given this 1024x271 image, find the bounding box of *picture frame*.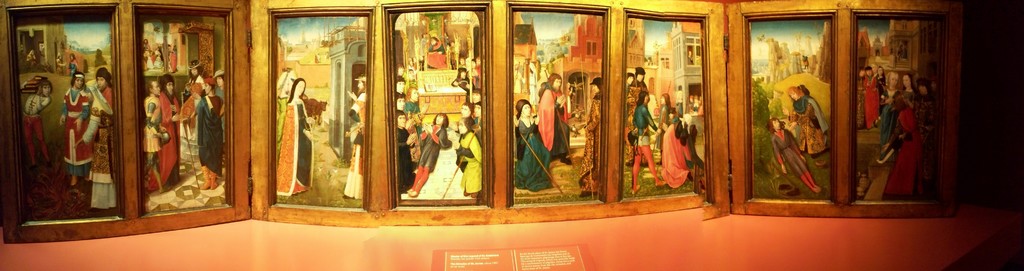
bbox(0, 4, 142, 239).
